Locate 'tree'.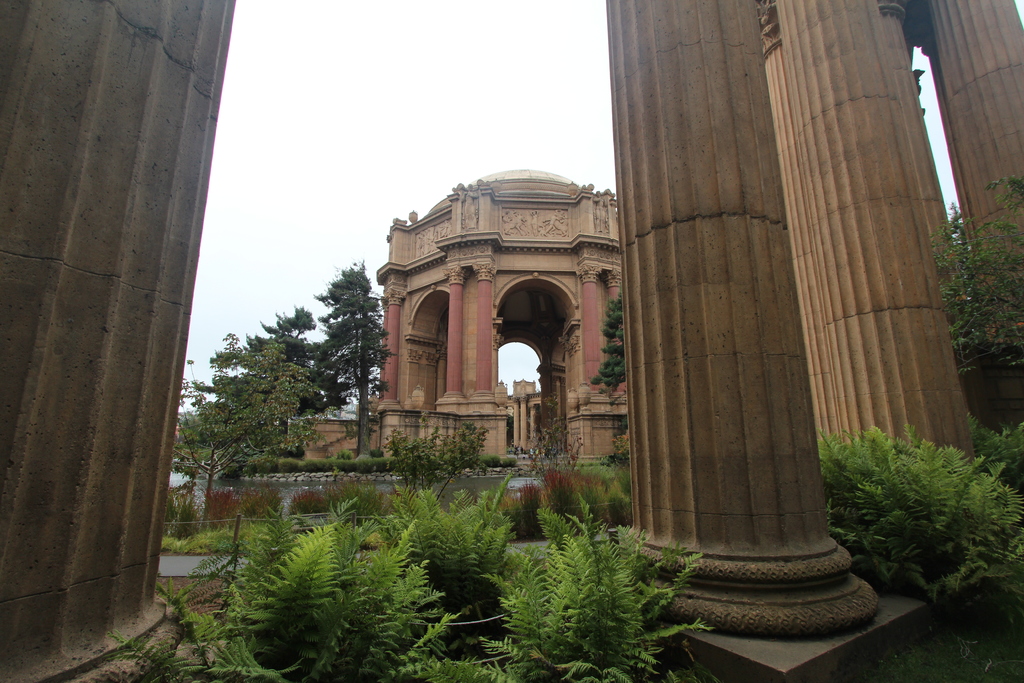
Bounding box: [931,173,1023,429].
